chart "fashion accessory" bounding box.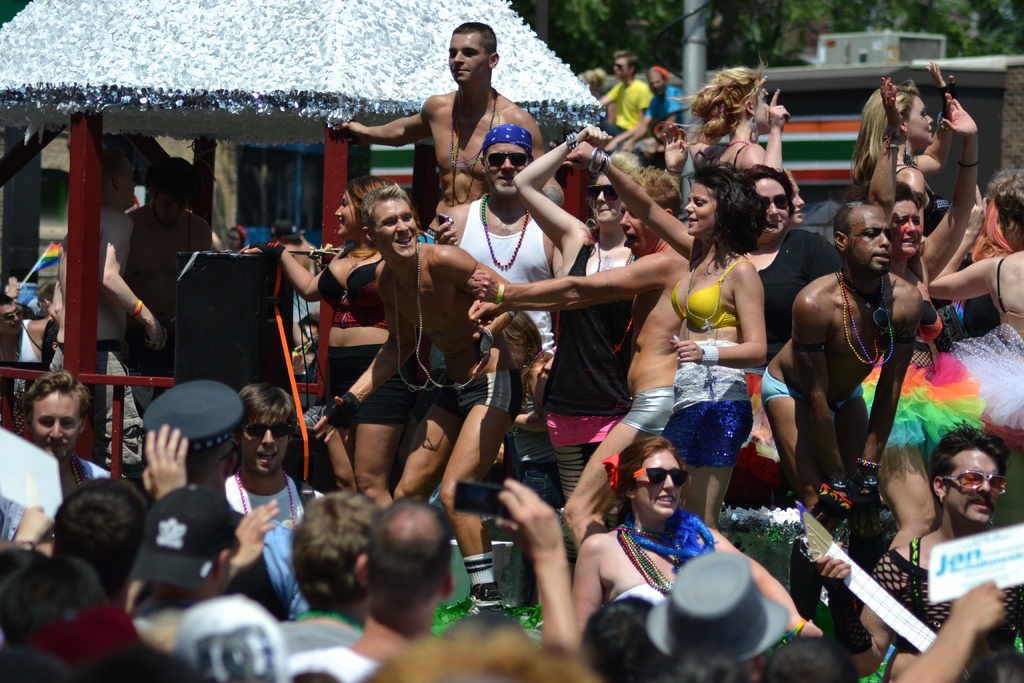
Charted: 238,470,293,525.
